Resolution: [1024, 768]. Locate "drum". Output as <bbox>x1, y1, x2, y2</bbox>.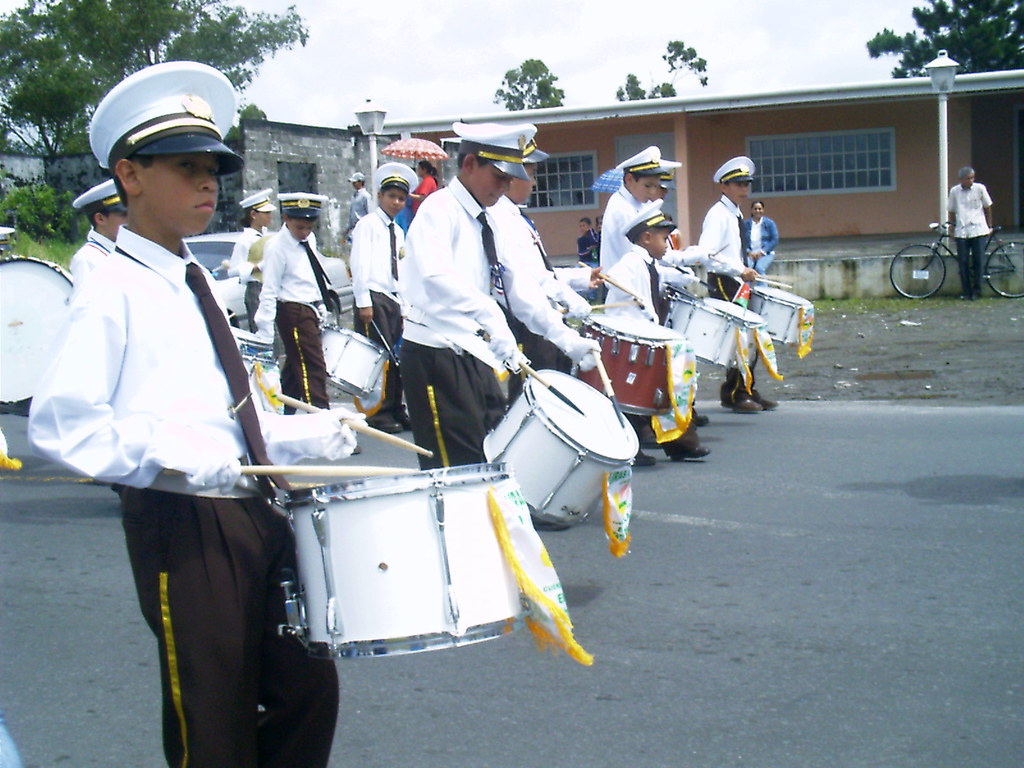
<bbox>751, 288, 813, 346</bbox>.
